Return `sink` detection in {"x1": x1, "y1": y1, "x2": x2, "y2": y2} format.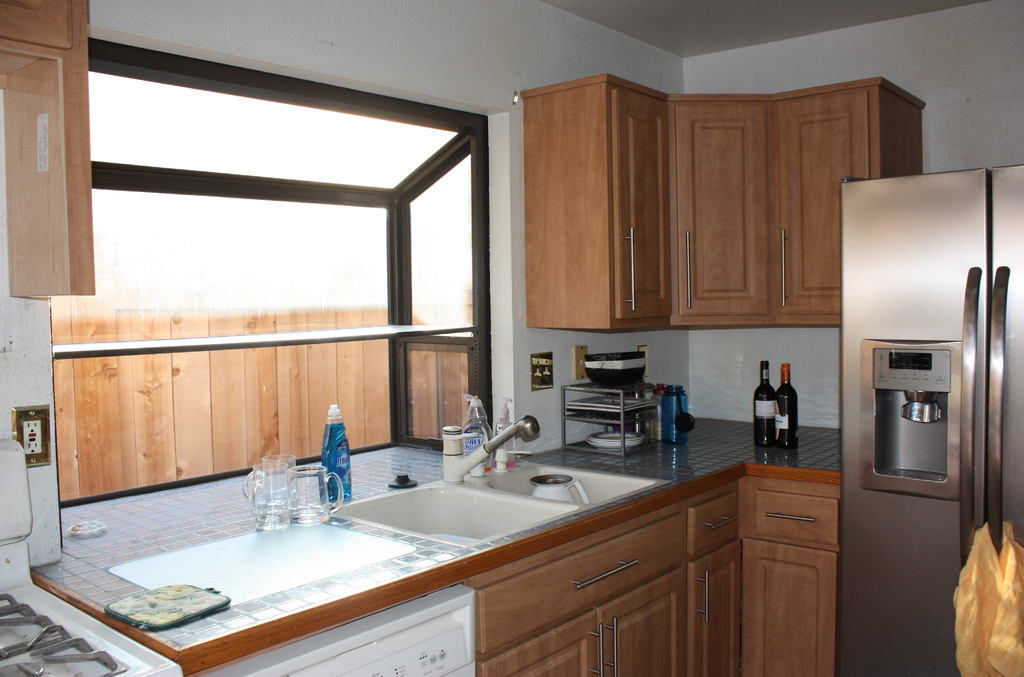
{"x1": 330, "y1": 415, "x2": 675, "y2": 553}.
